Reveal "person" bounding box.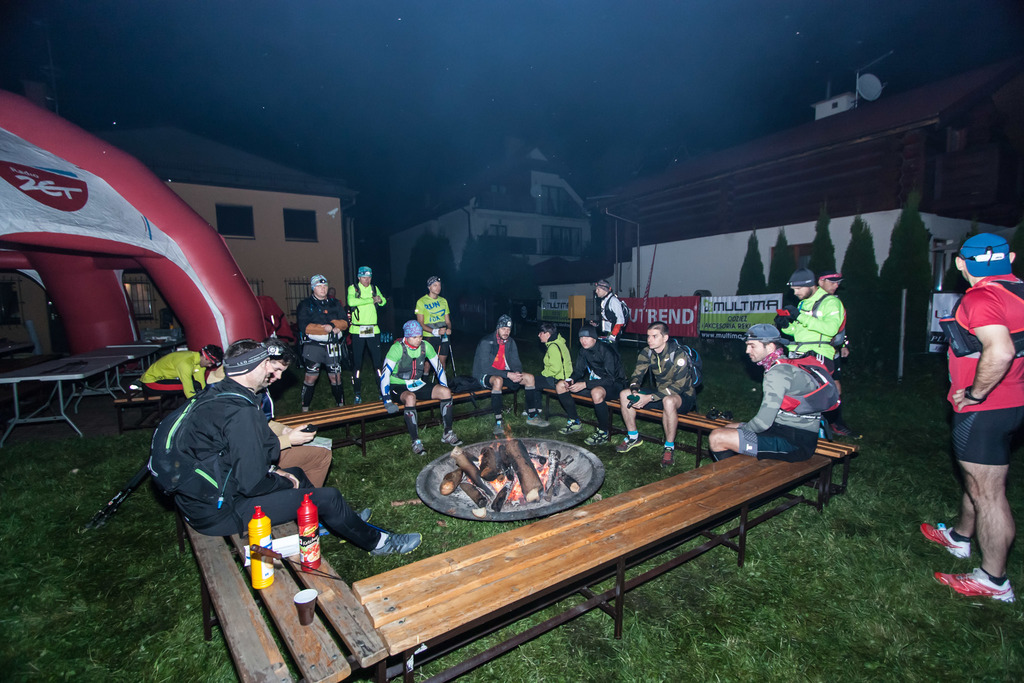
Revealed: Rect(939, 219, 1023, 611).
